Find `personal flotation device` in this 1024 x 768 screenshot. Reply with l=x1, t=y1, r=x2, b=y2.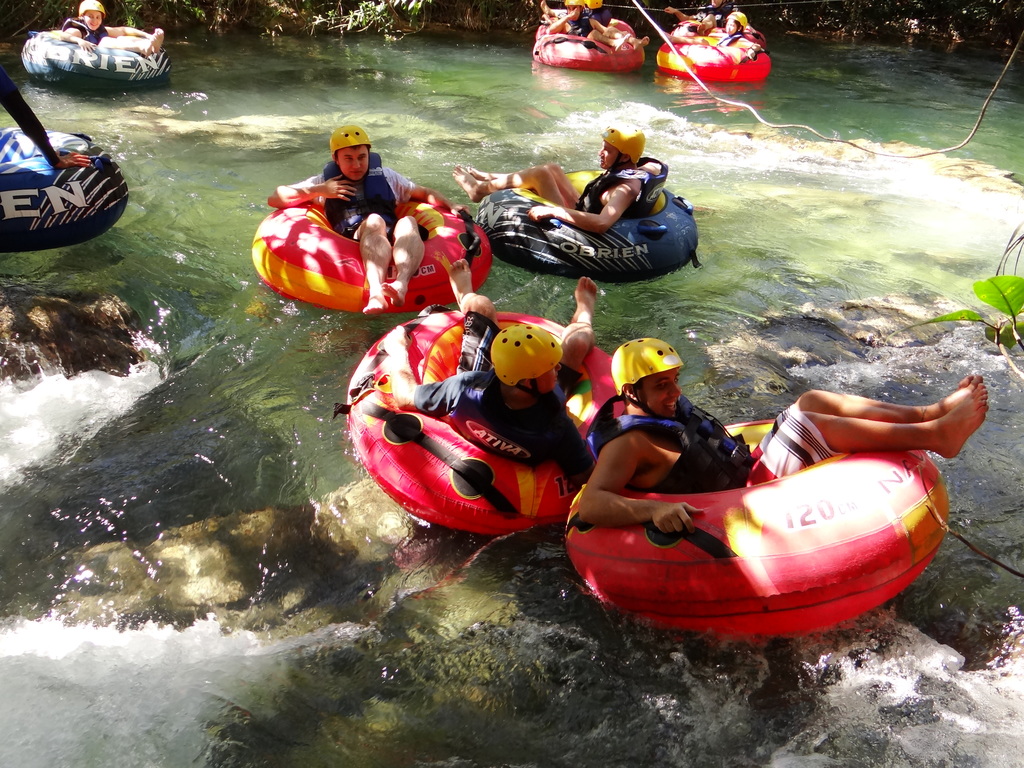
l=557, t=13, r=599, b=44.
